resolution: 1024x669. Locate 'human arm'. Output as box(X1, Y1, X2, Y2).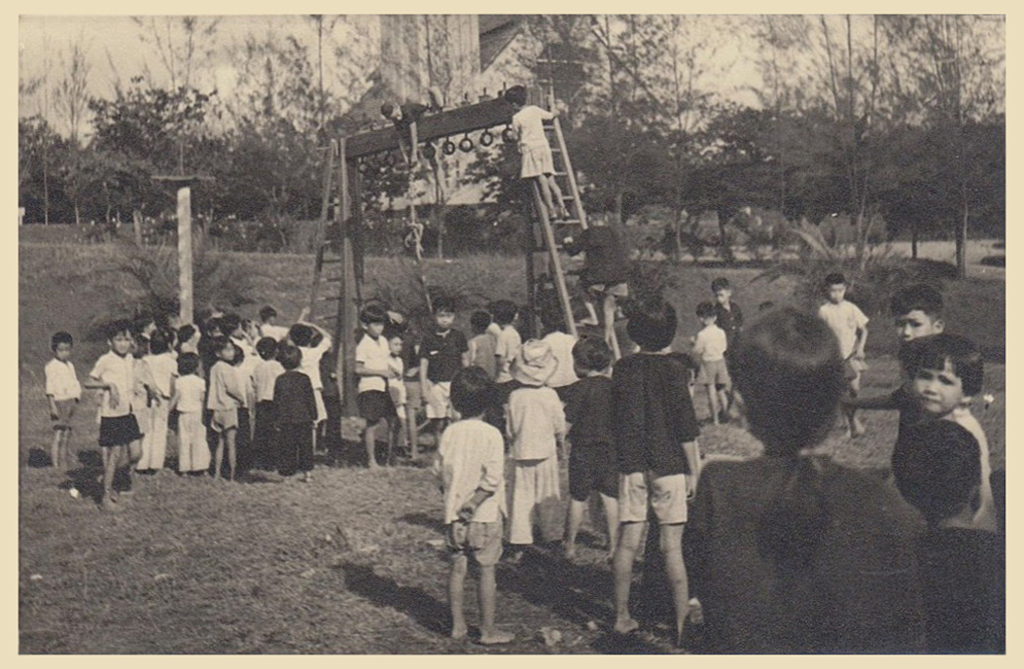
box(684, 333, 705, 355).
